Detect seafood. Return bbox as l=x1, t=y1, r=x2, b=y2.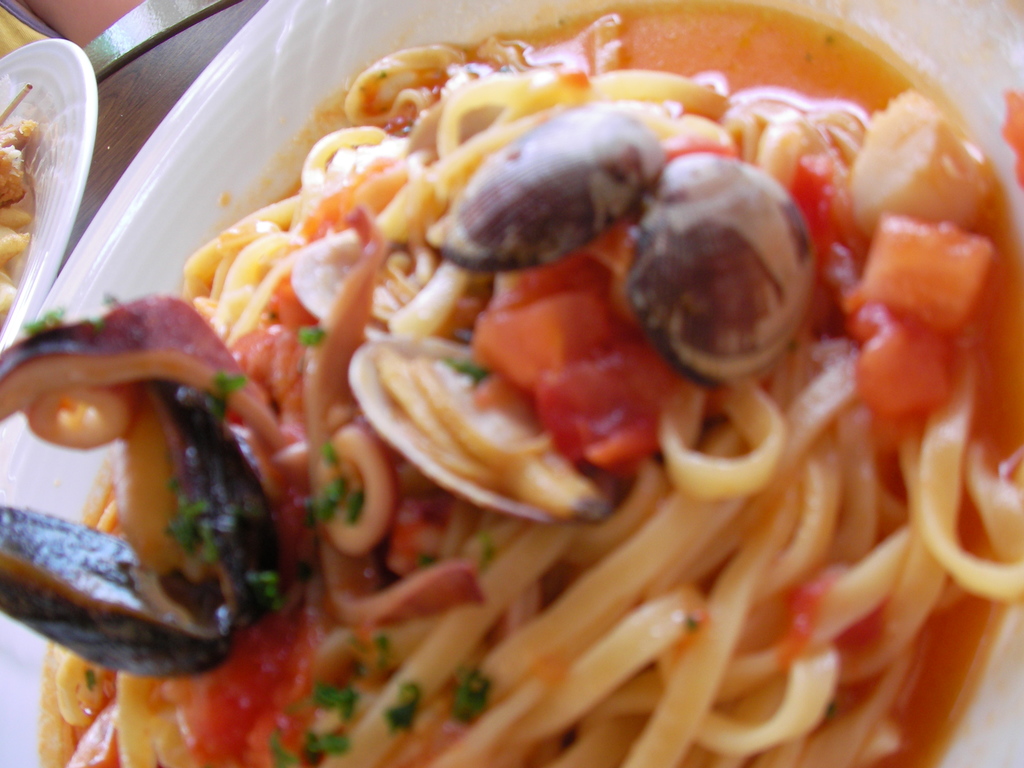
l=0, t=362, r=277, b=687.
